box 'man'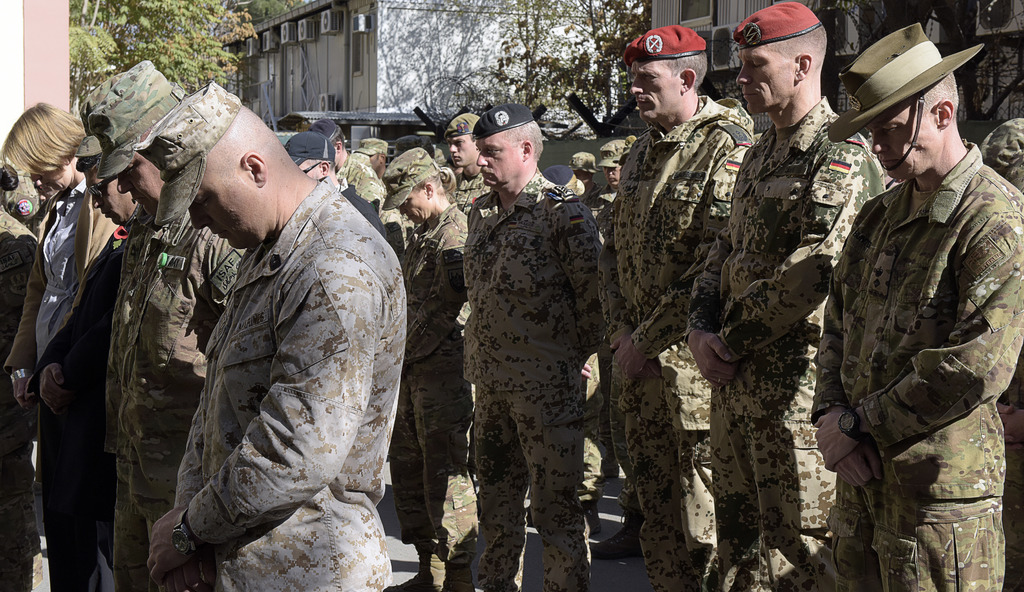
{"x1": 461, "y1": 104, "x2": 600, "y2": 591}
